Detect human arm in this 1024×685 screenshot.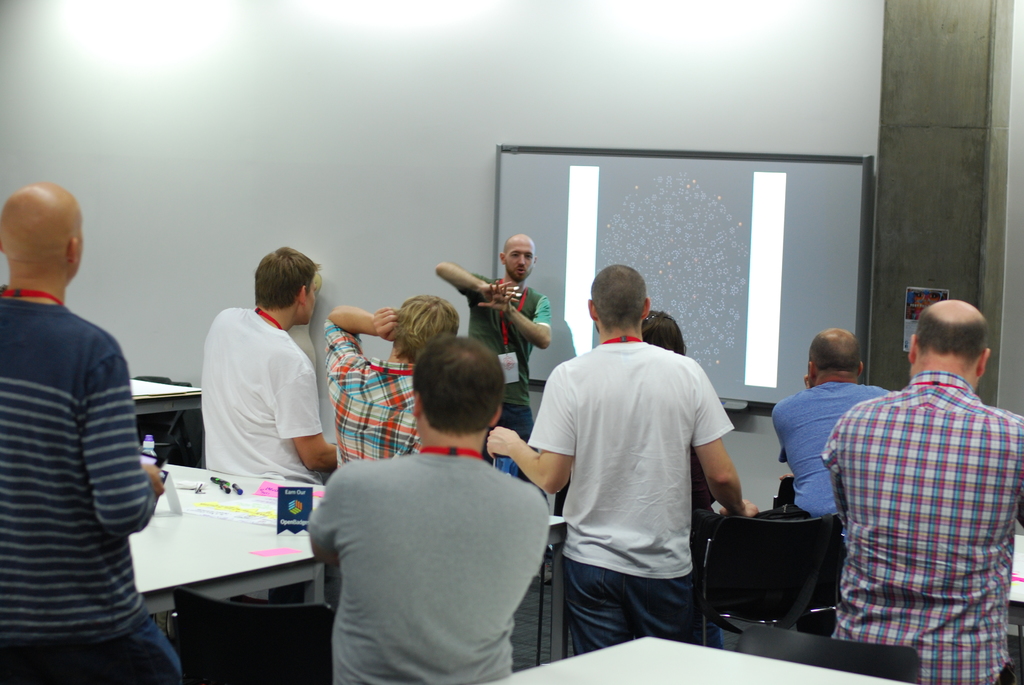
Detection: locate(480, 274, 547, 355).
